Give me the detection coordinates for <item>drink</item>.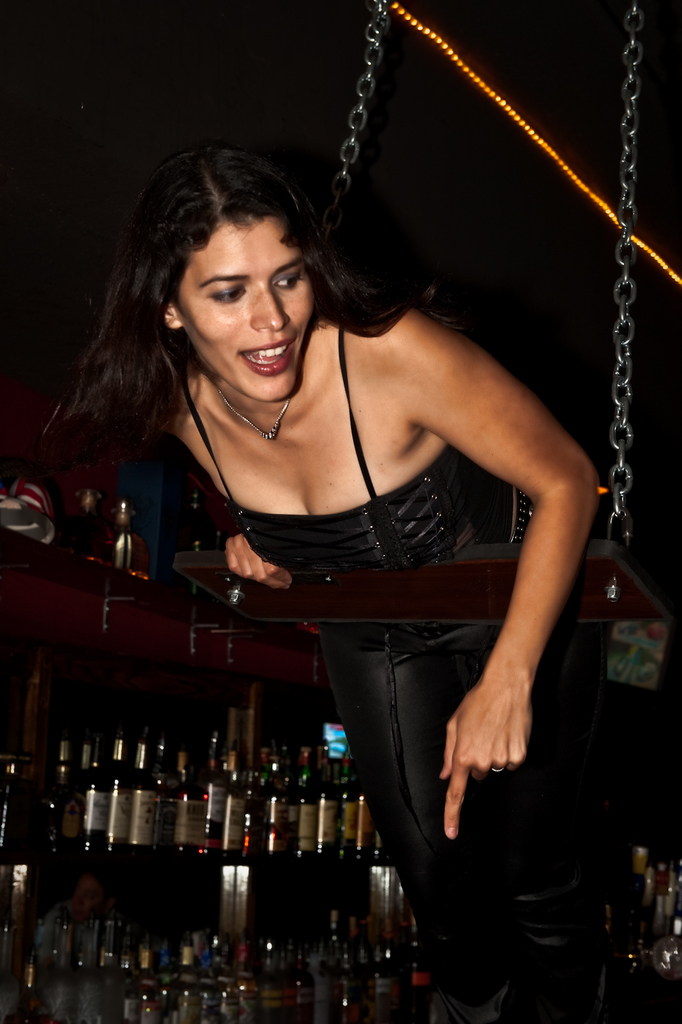
[x1=157, y1=739, x2=177, y2=850].
